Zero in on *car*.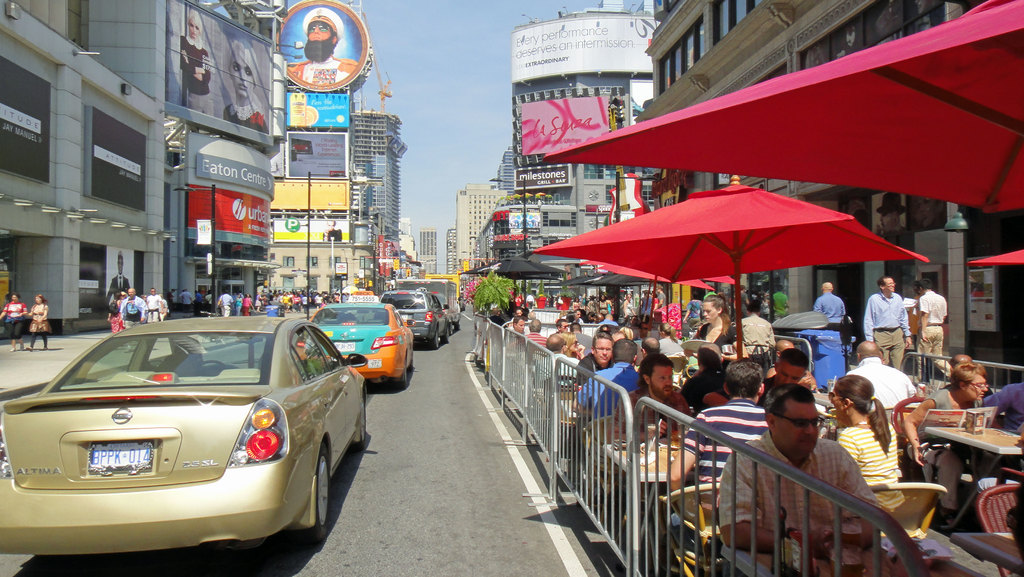
Zeroed in: (384, 288, 443, 349).
